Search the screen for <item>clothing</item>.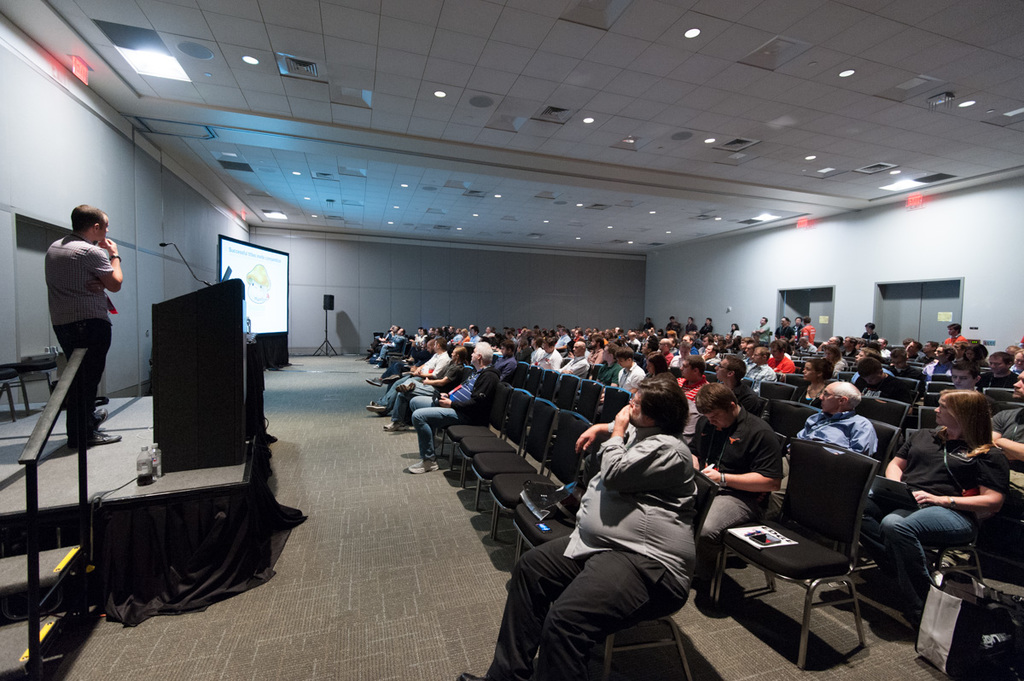
Found at locate(765, 358, 794, 375).
